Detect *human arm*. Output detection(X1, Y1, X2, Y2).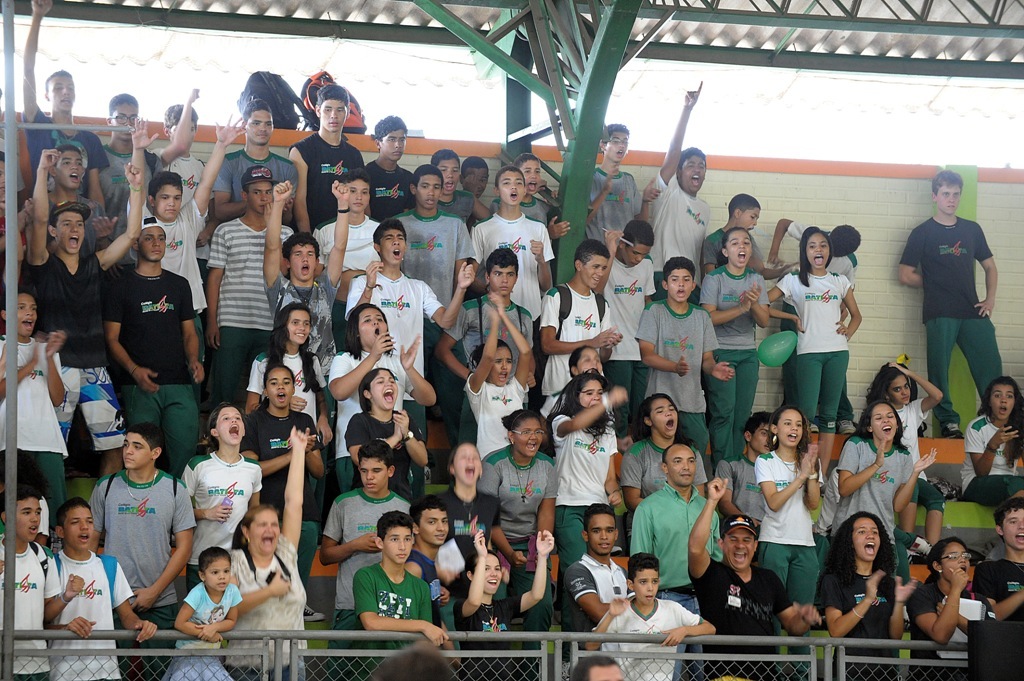
detection(884, 572, 919, 643).
